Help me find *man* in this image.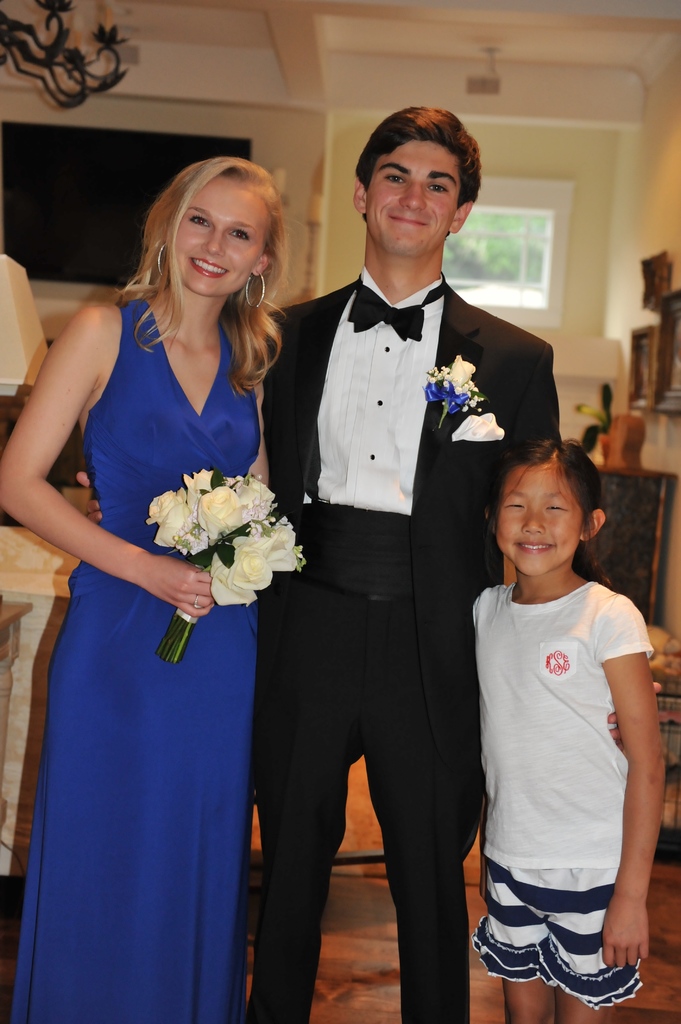
Found it: (256,101,568,1023).
